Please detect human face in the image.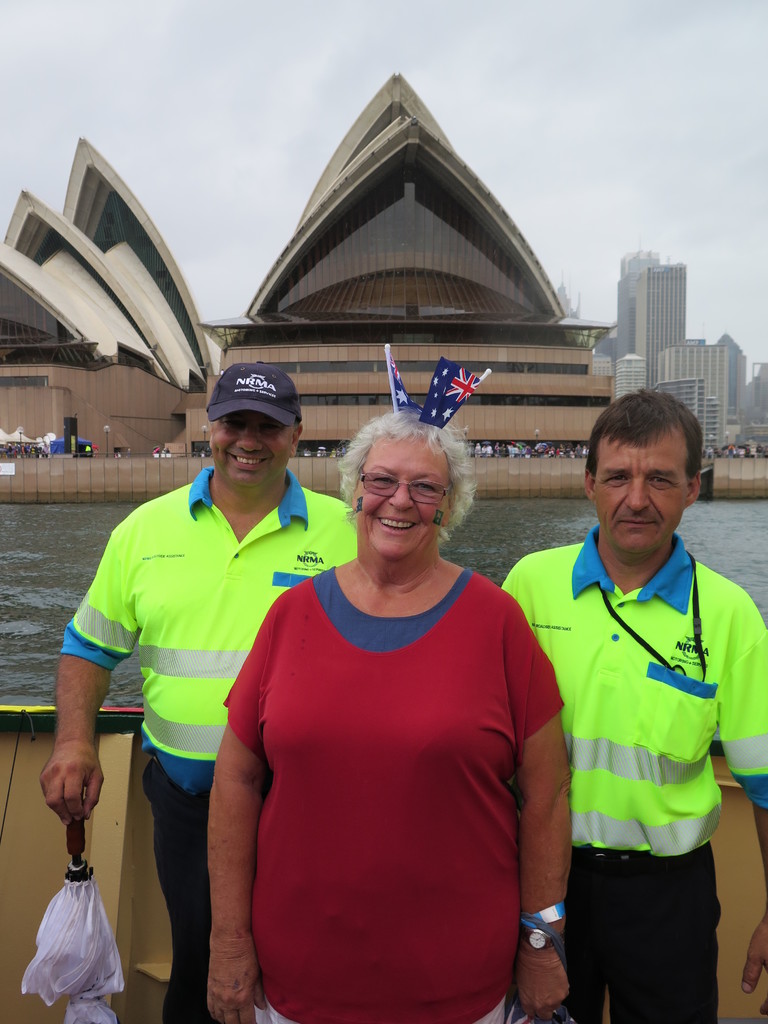
348 442 441 560.
